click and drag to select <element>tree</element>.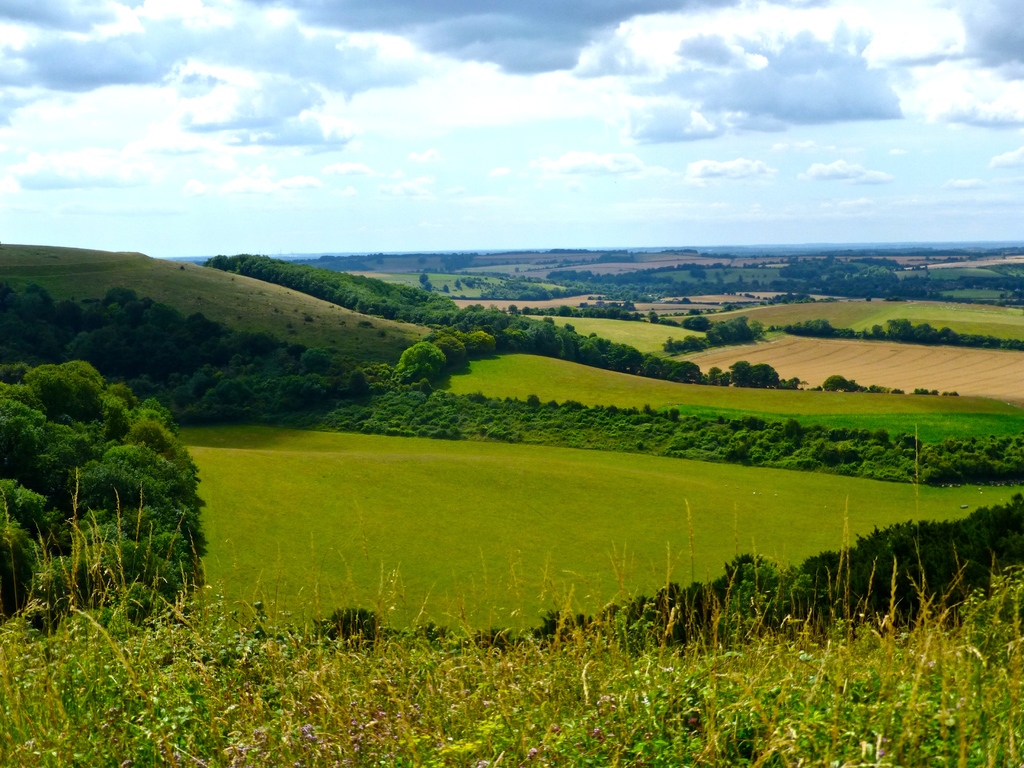
Selection: [367,357,396,390].
